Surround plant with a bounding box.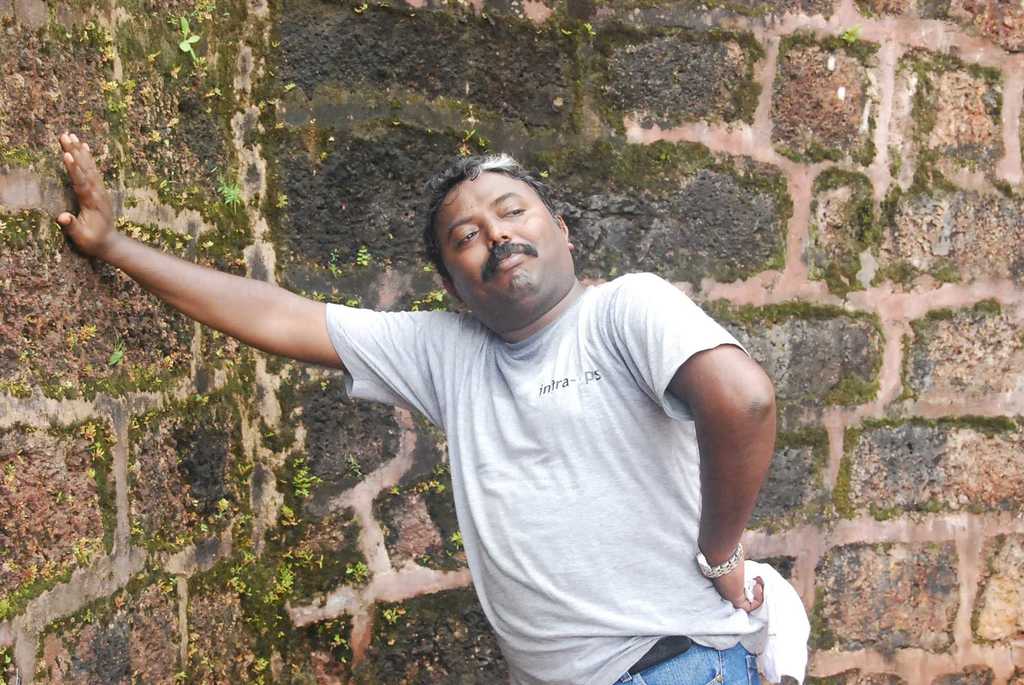
bbox=[148, 49, 165, 63].
